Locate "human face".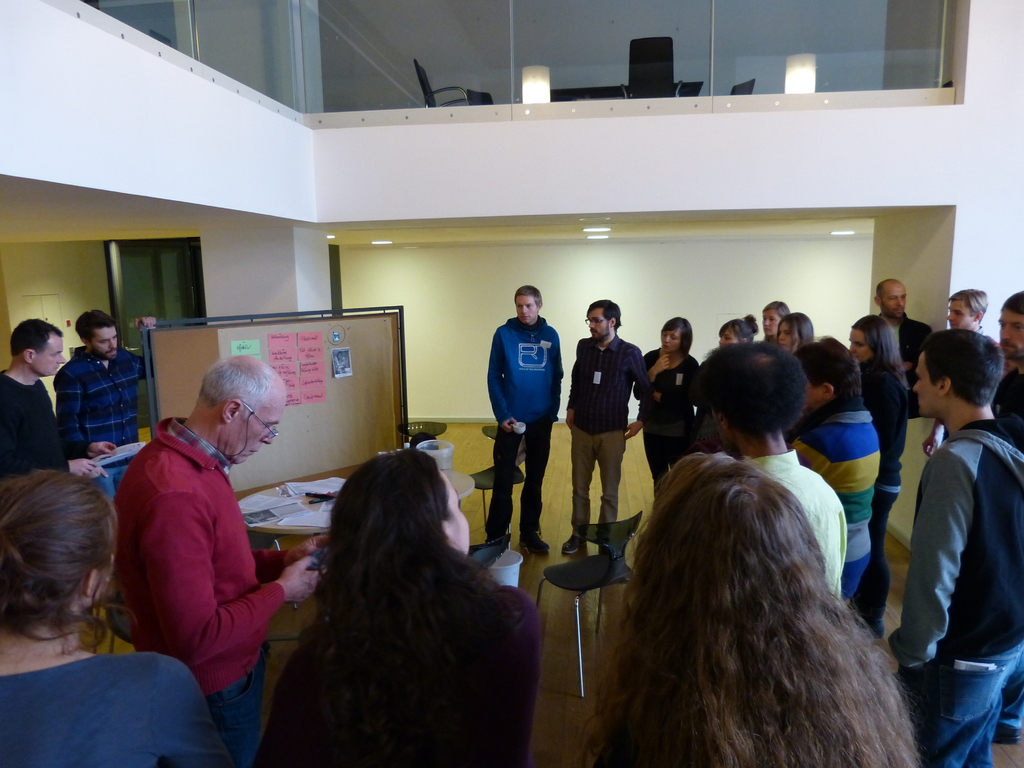
Bounding box: box(852, 330, 870, 362).
